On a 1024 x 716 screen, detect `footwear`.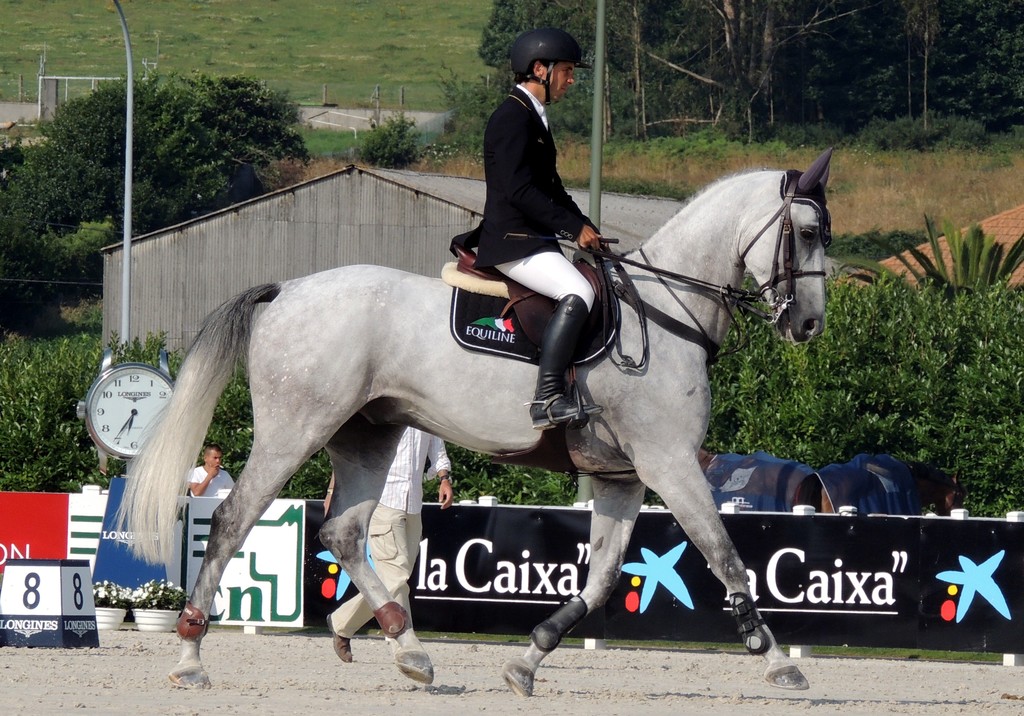
520/291/607/428.
